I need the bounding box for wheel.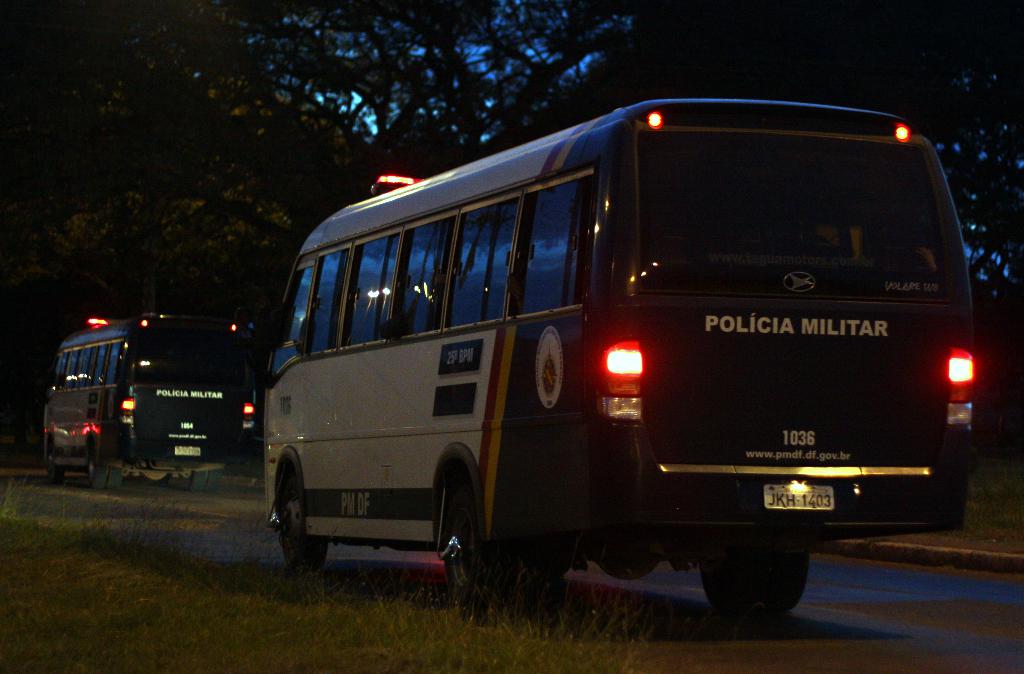
Here it is: locate(45, 440, 60, 485).
